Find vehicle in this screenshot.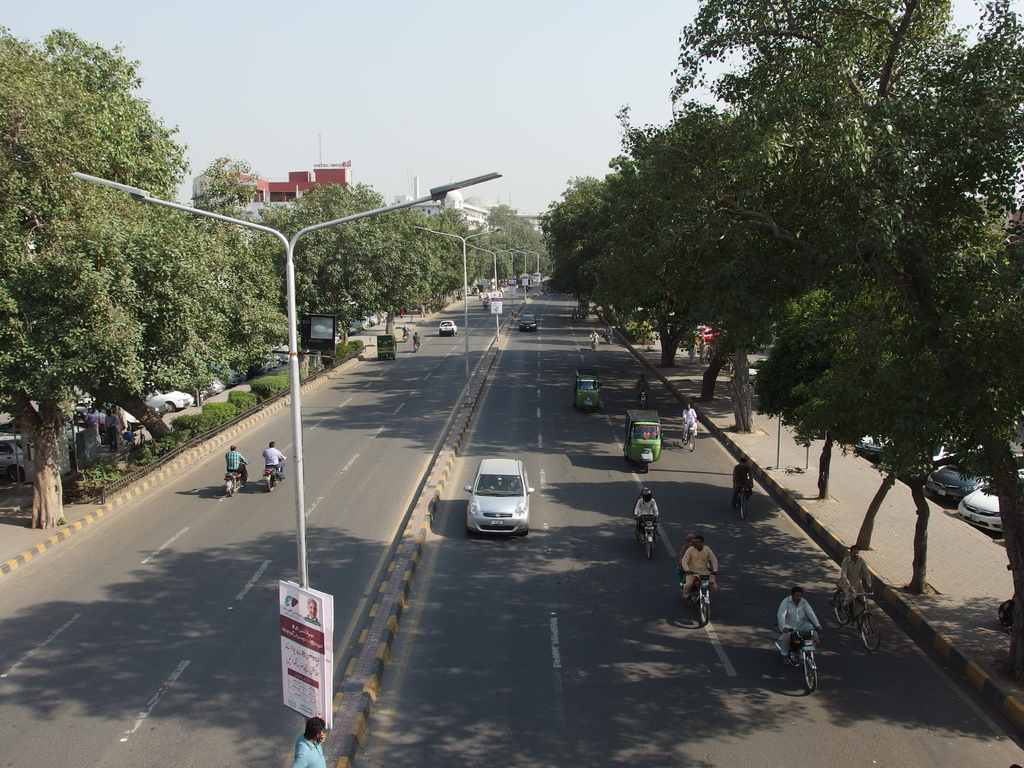
The bounding box for vehicle is box=[925, 447, 1005, 493].
